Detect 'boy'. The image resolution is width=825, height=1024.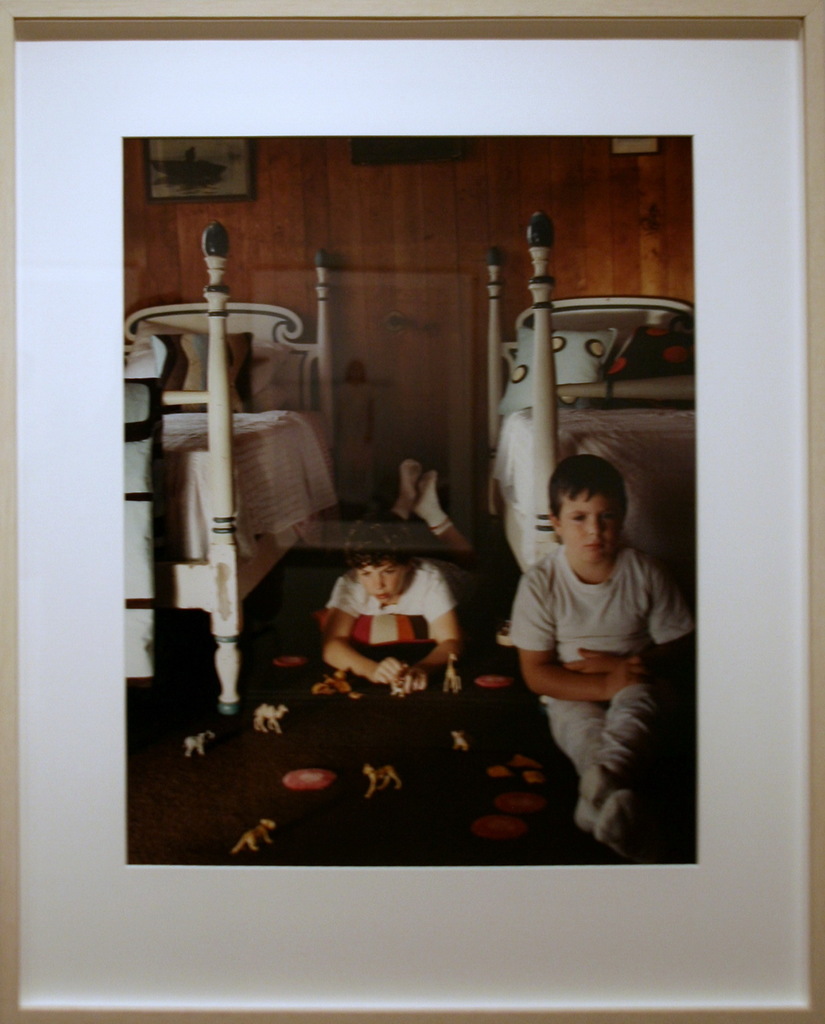
(left=506, top=458, right=703, bottom=855).
